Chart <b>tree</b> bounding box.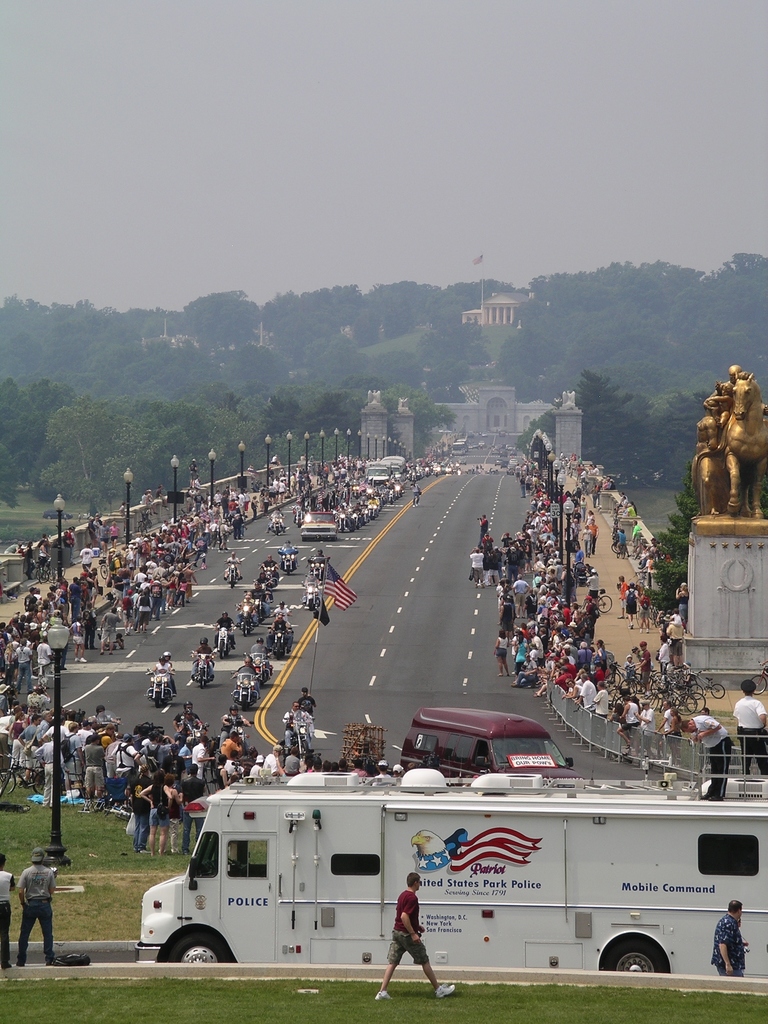
Charted: {"x1": 285, "y1": 369, "x2": 374, "y2": 456}.
